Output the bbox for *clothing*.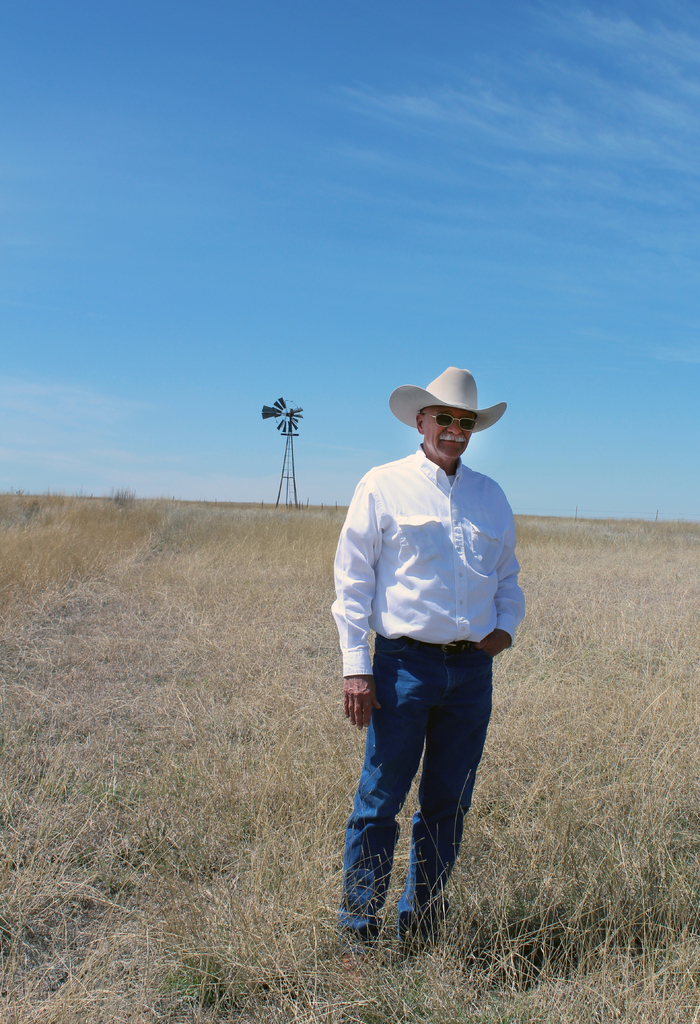
x1=332 y1=362 x2=530 y2=888.
